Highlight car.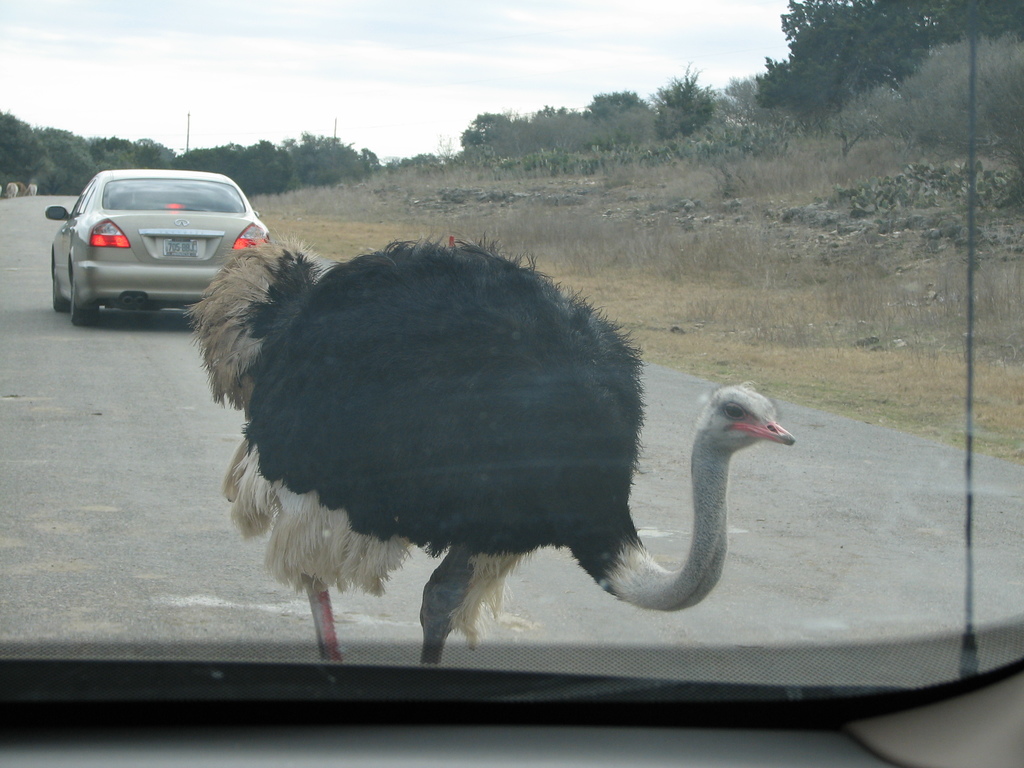
Highlighted region: (45, 166, 260, 325).
